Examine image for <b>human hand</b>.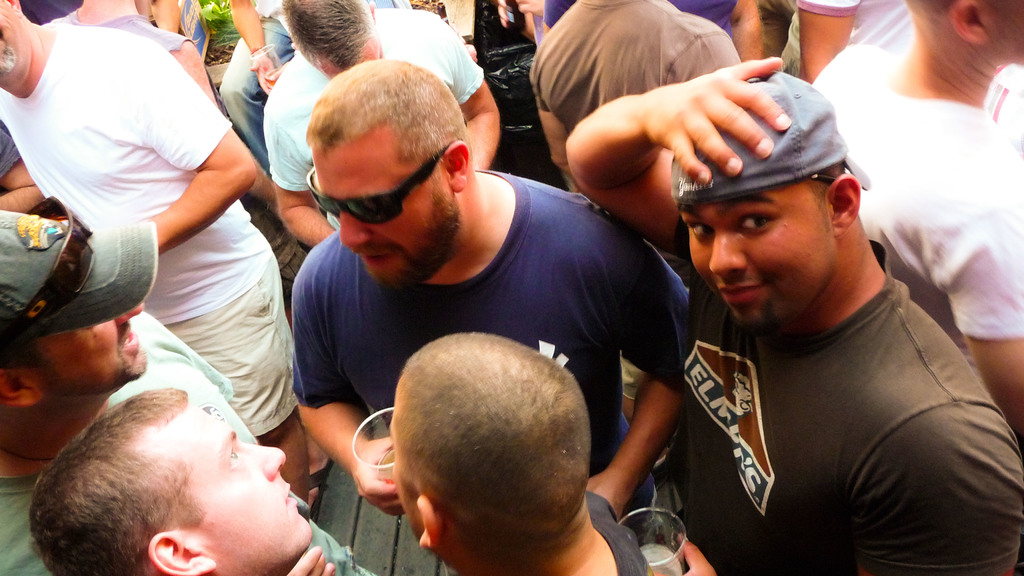
Examination result: region(348, 433, 408, 518).
